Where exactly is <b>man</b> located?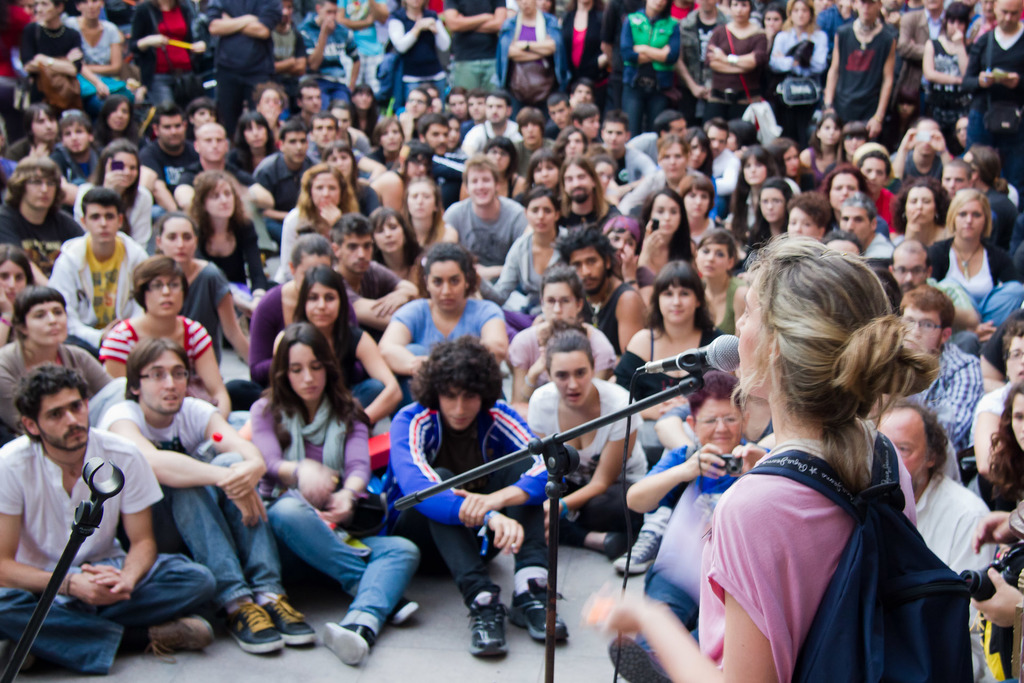
Its bounding box is locate(573, 79, 592, 103).
